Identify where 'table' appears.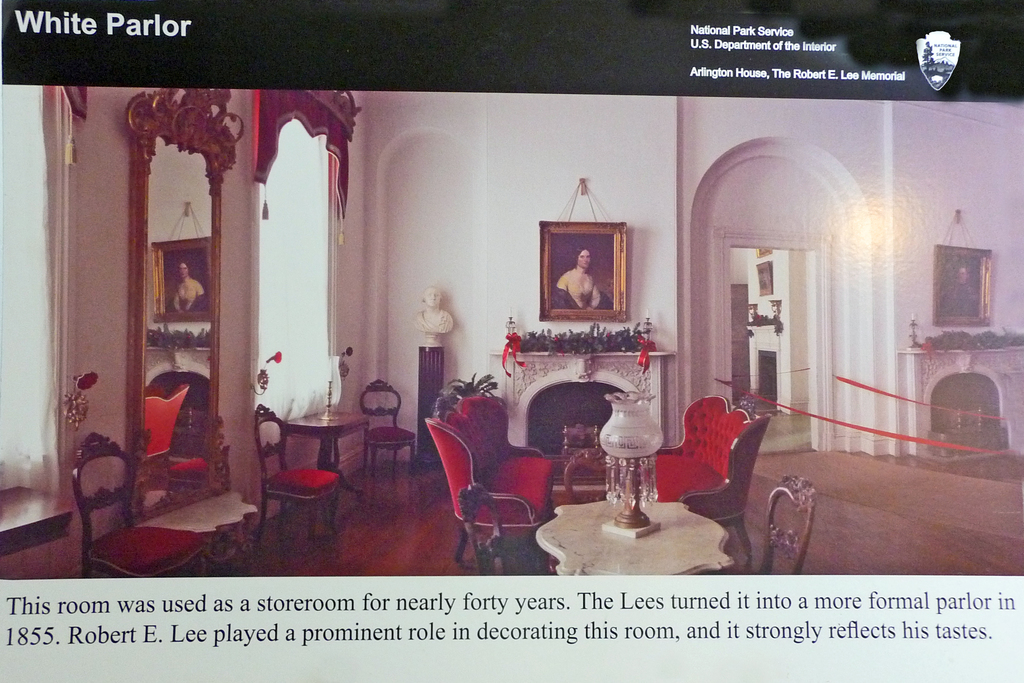
Appears at l=230, t=412, r=374, b=529.
